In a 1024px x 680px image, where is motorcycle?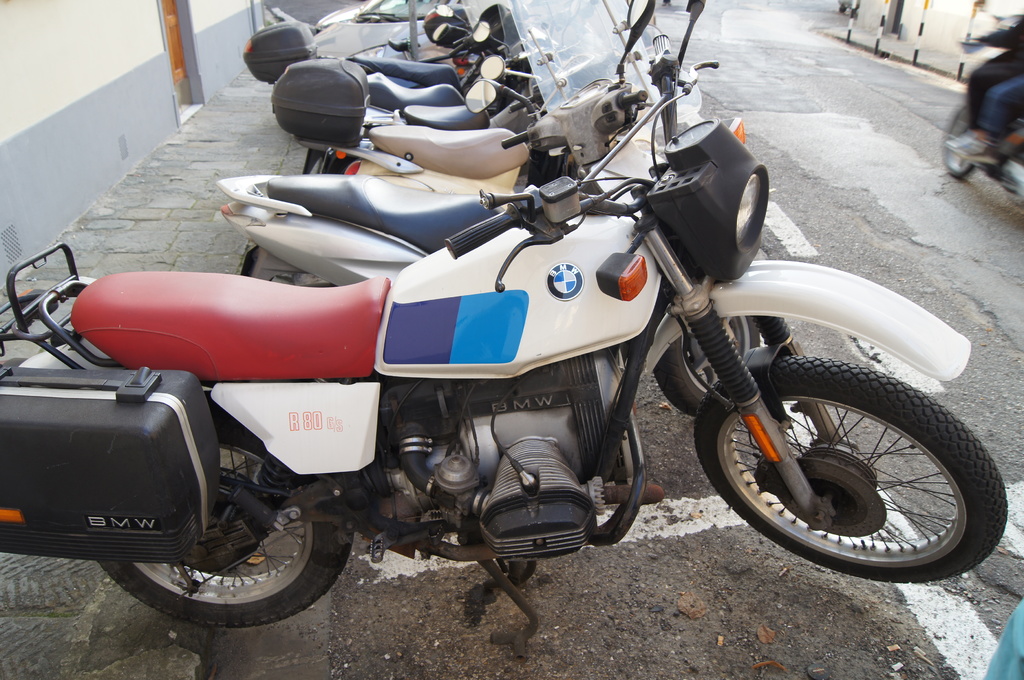
{"x1": 932, "y1": 11, "x2": 1023, "y2": 219}.
